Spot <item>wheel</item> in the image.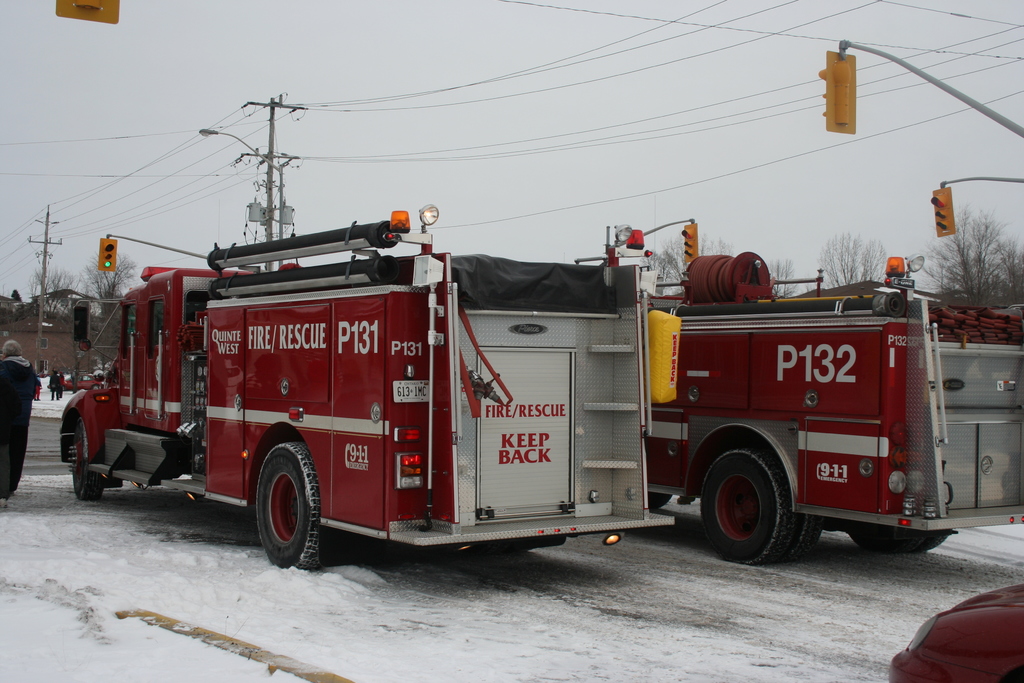
<item>wheel</item> found at <region>788, 513, 821, 566</region>.
